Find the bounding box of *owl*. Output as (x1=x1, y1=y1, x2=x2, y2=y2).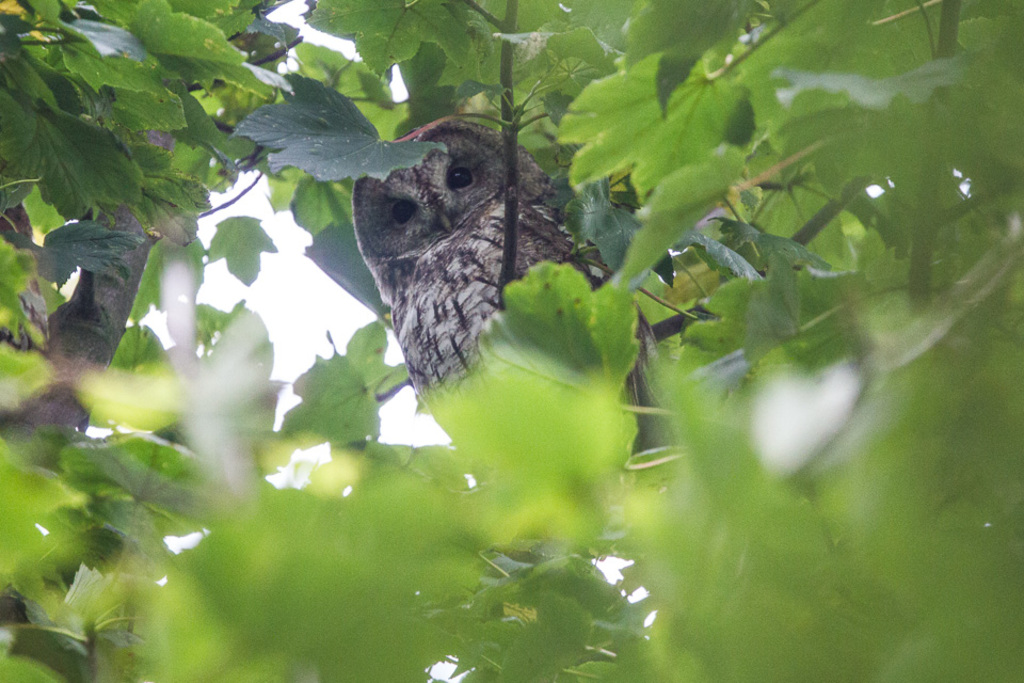
(x1=346, y1=117, x2=682, y2=497).
